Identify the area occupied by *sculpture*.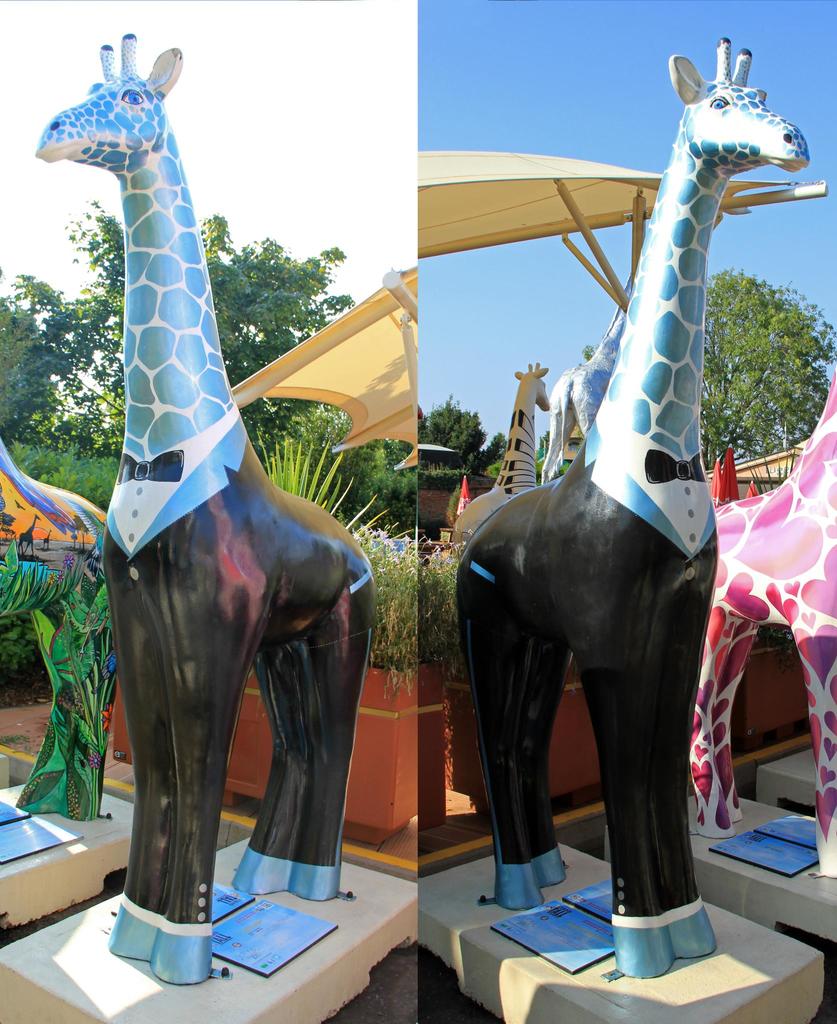
Area: x1=428 y1=361 x2=548 y2=560.
